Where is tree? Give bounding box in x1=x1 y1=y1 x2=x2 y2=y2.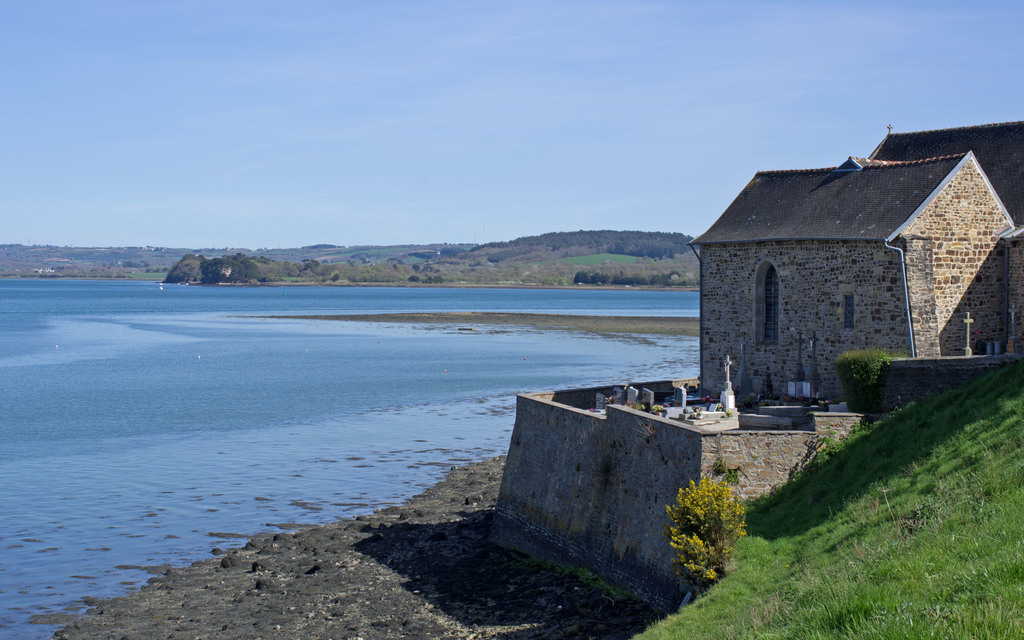
x1=408 y1=277 x2=417 y2=278.
